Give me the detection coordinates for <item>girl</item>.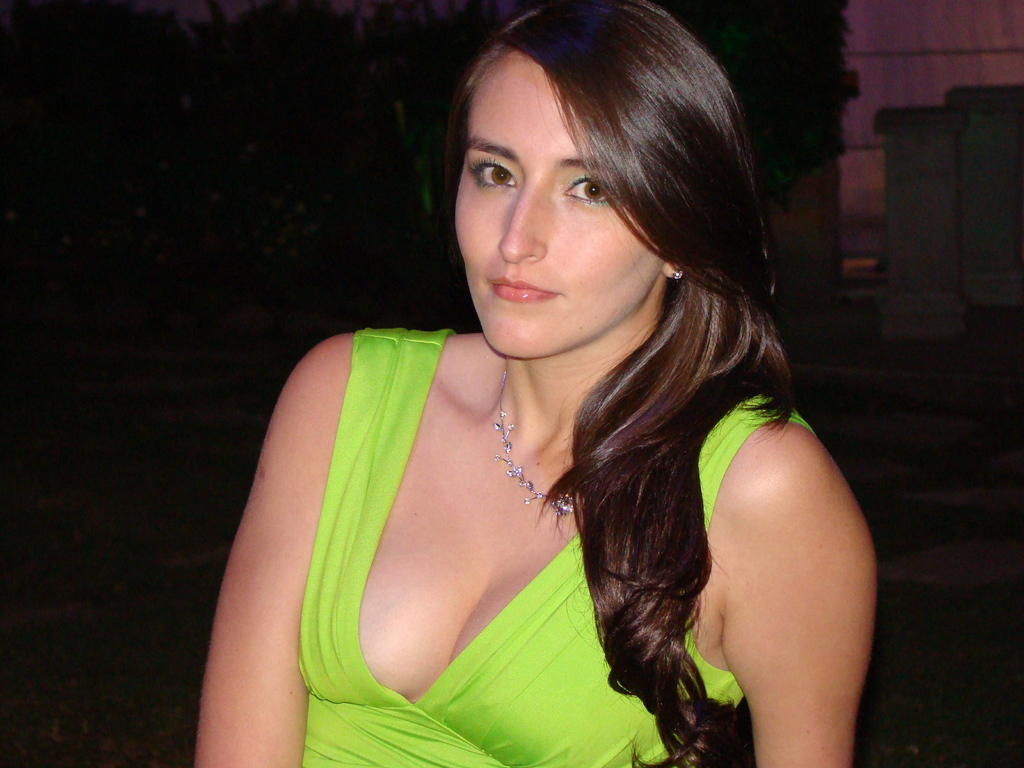
[191,0,876,767].
